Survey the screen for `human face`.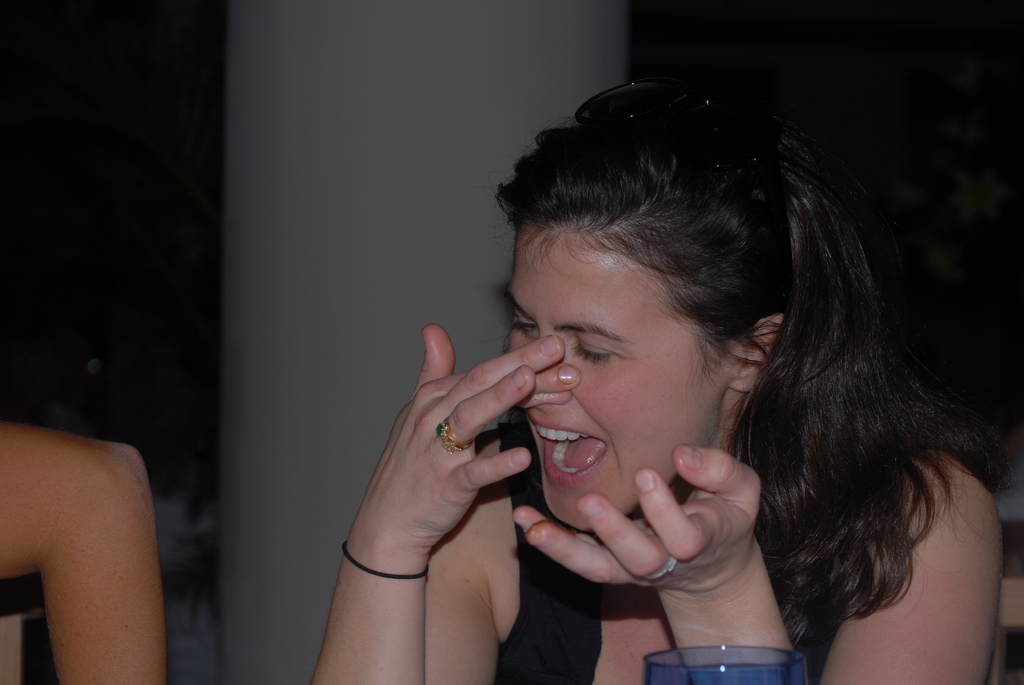
Survey found: <region>504, 219, 723, 530</region>.
